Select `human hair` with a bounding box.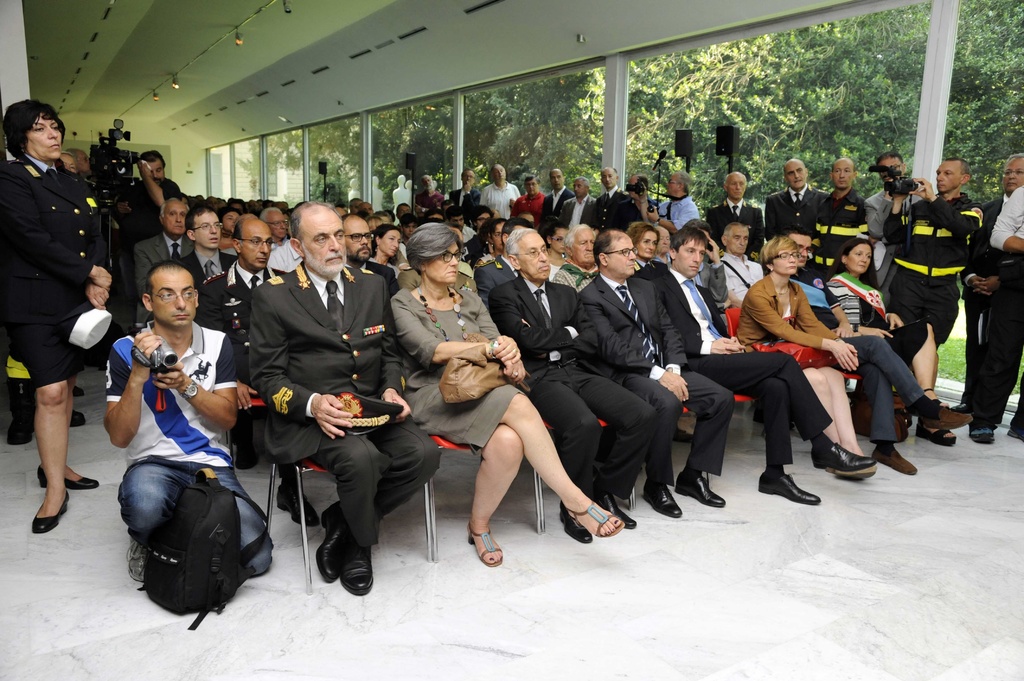
<box>404,222,462,275</box>.
